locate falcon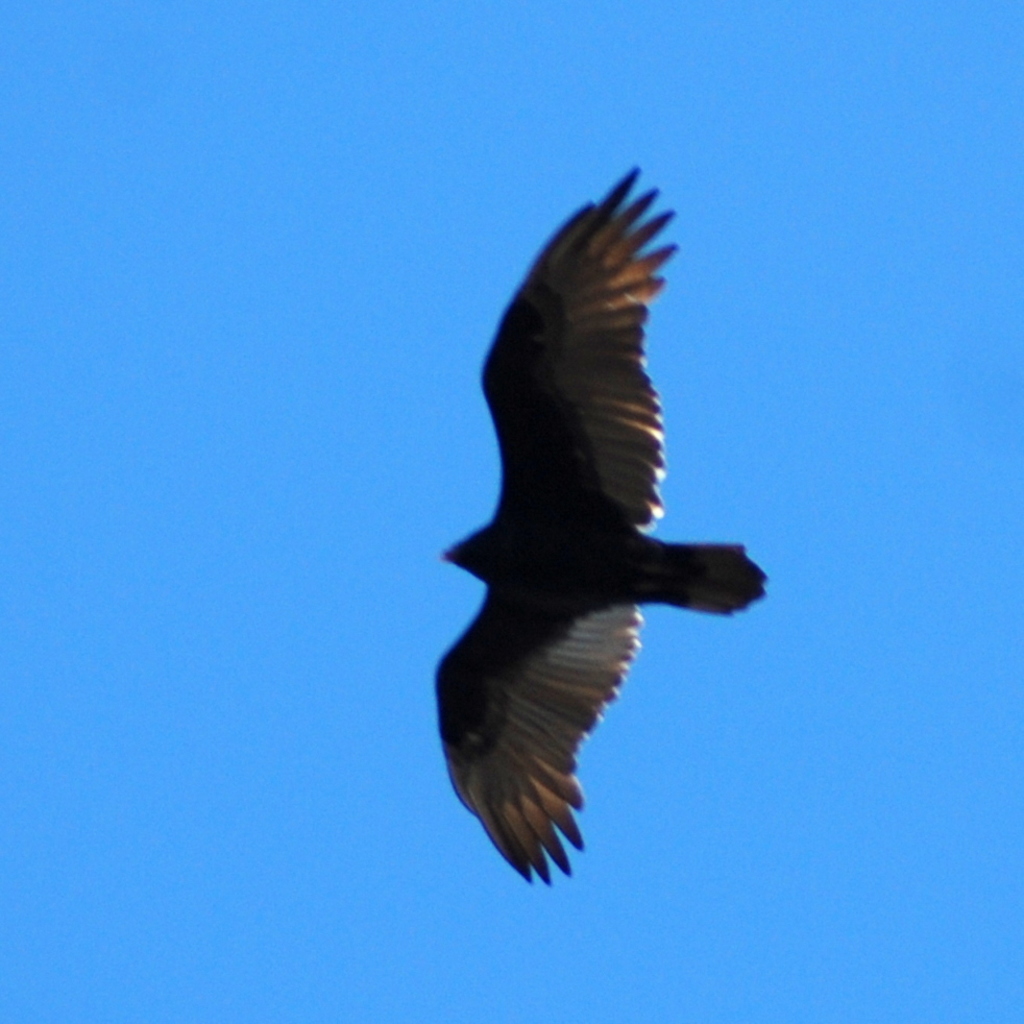
x1=432, y1=160, x2=767, y2=892
